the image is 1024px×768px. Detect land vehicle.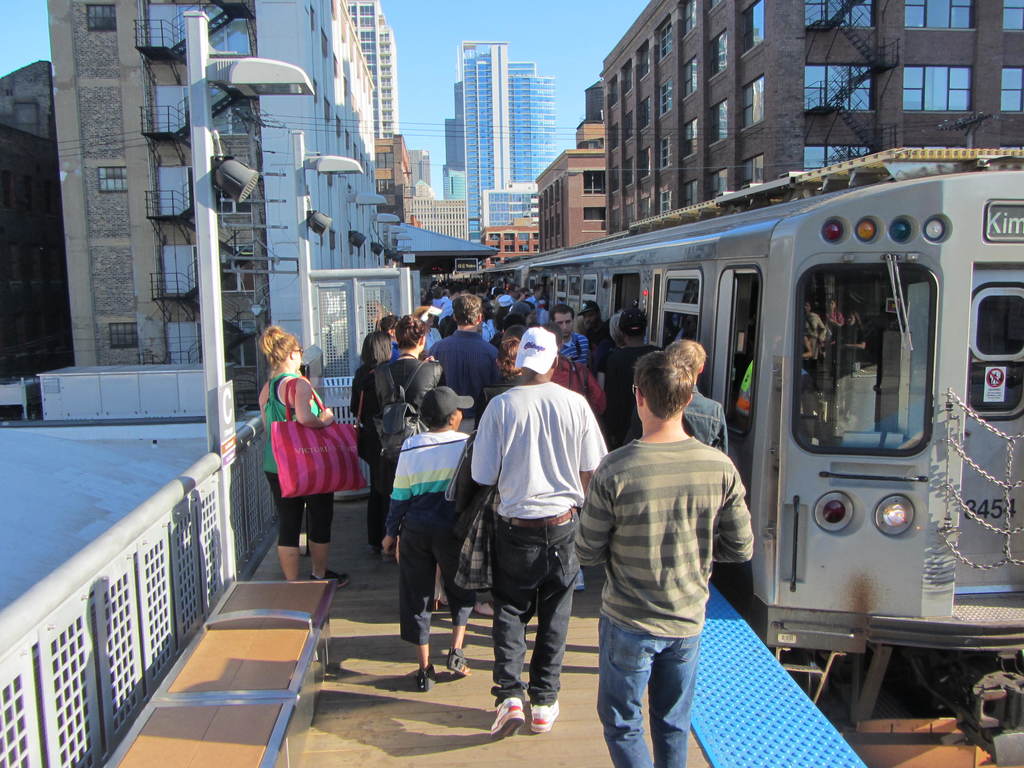
Detection: (556,204,1017,748).
